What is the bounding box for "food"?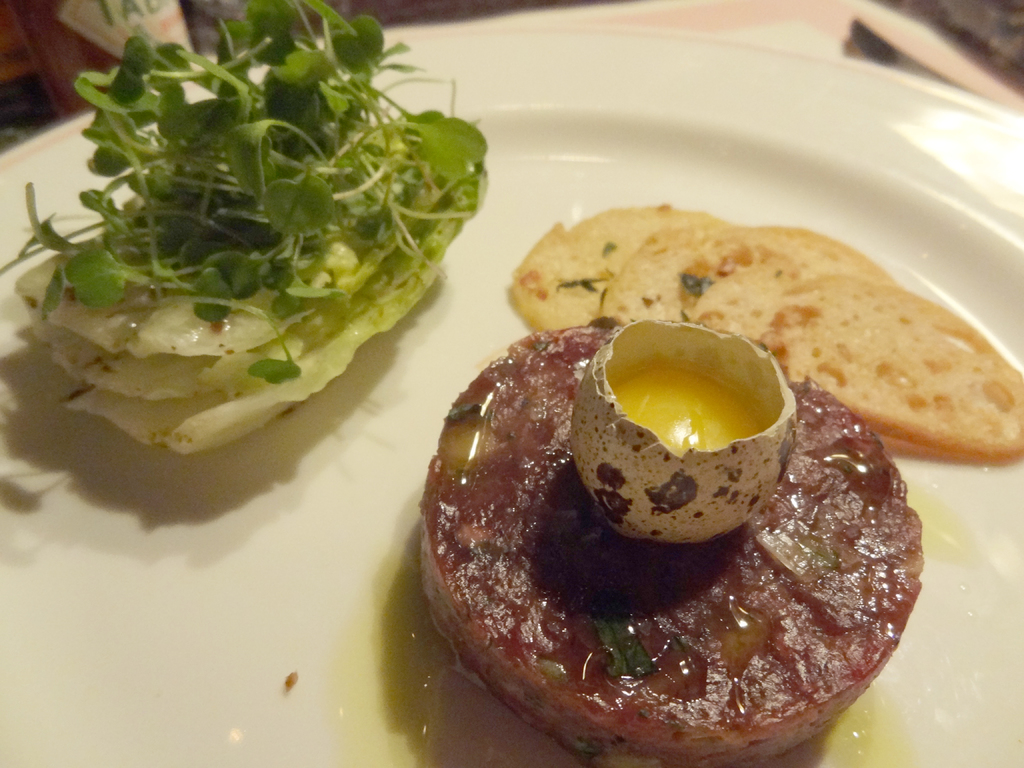
select_region(0, 0, 493, 465).
